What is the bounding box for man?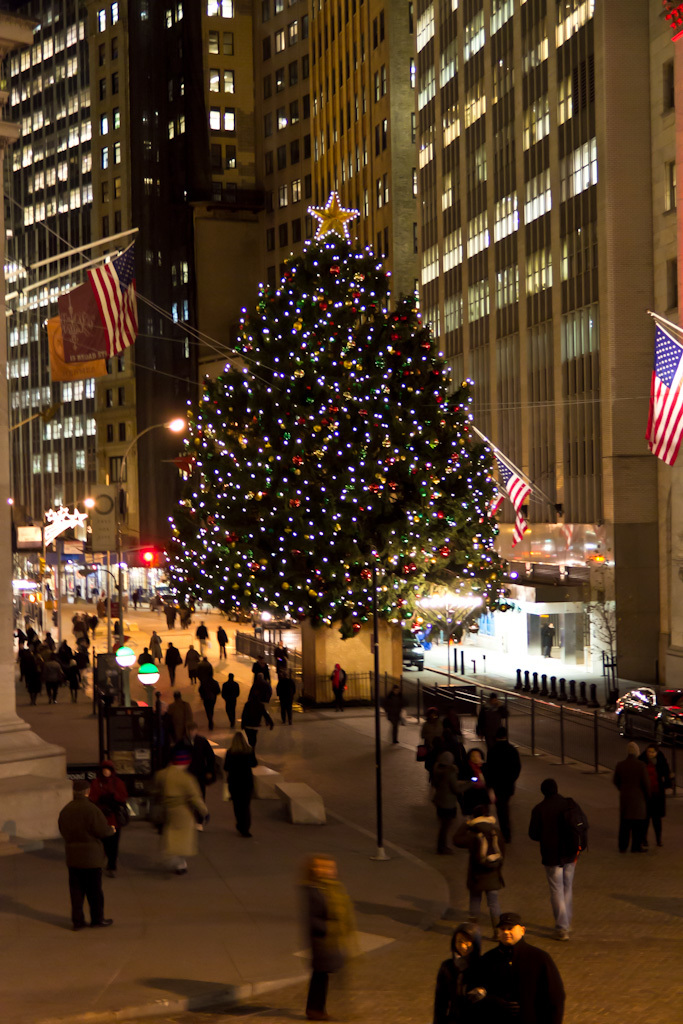
detection(531, 787, 606, 934).
